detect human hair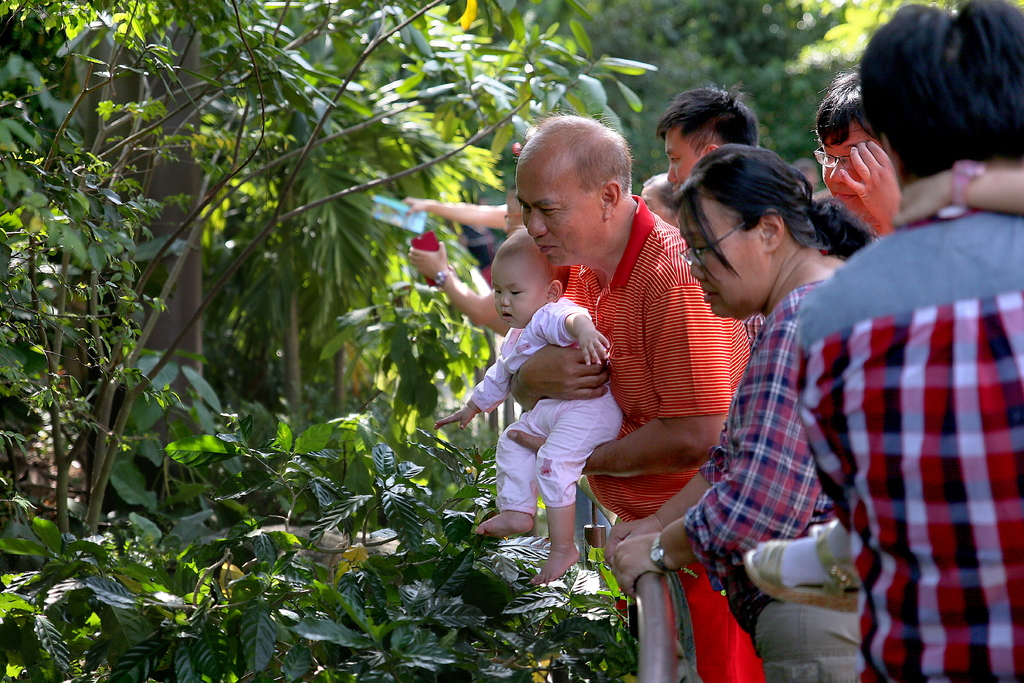
836/0/1009/217
